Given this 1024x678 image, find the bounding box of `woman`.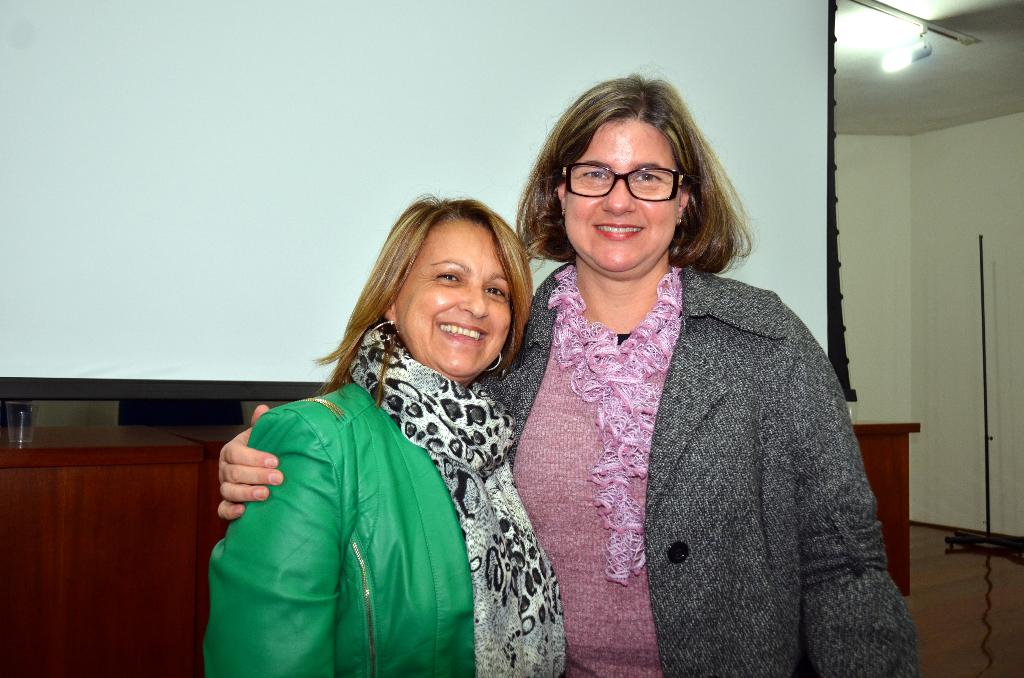
locate(208, 77, 913, 677).
